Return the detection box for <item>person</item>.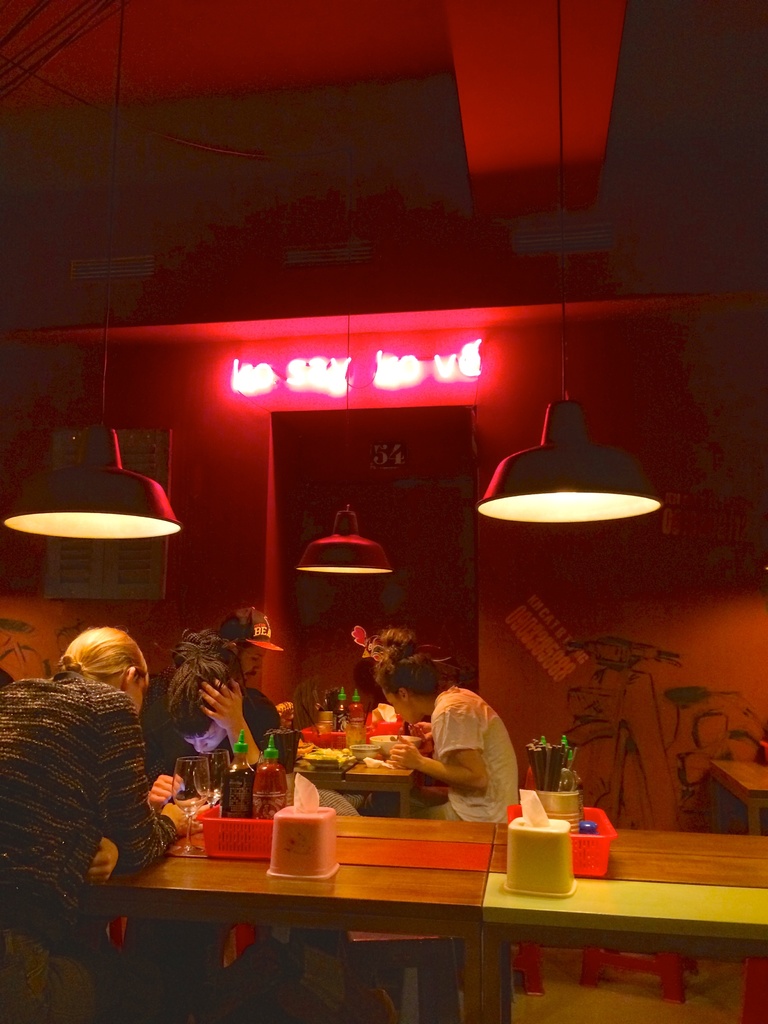
0, 626, 198, 1021.
